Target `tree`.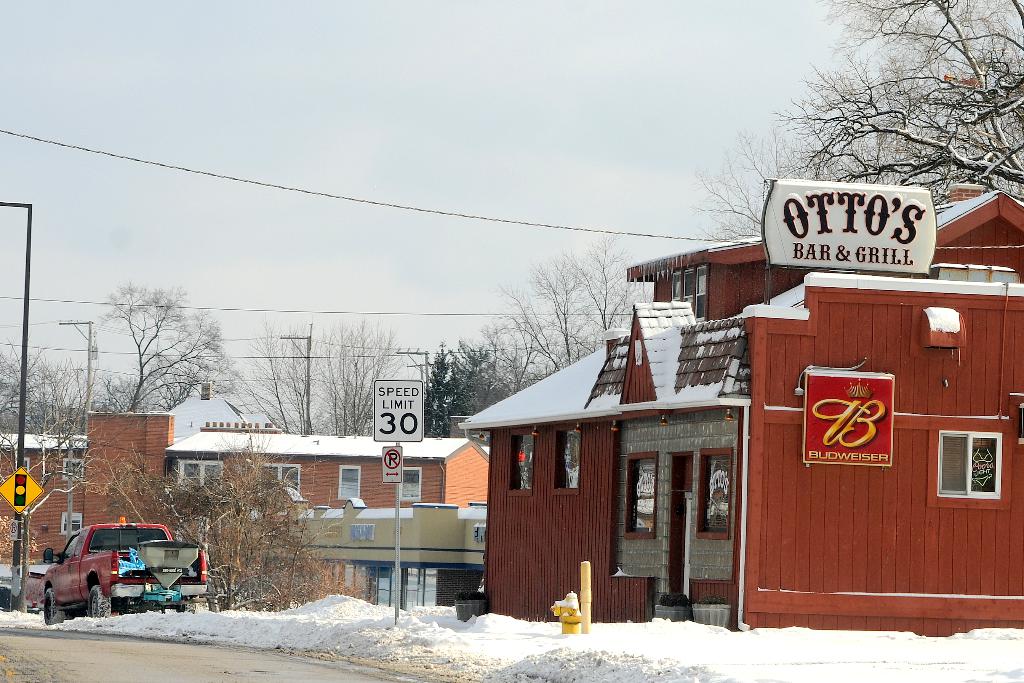
Target region: (0,333,89,433).
